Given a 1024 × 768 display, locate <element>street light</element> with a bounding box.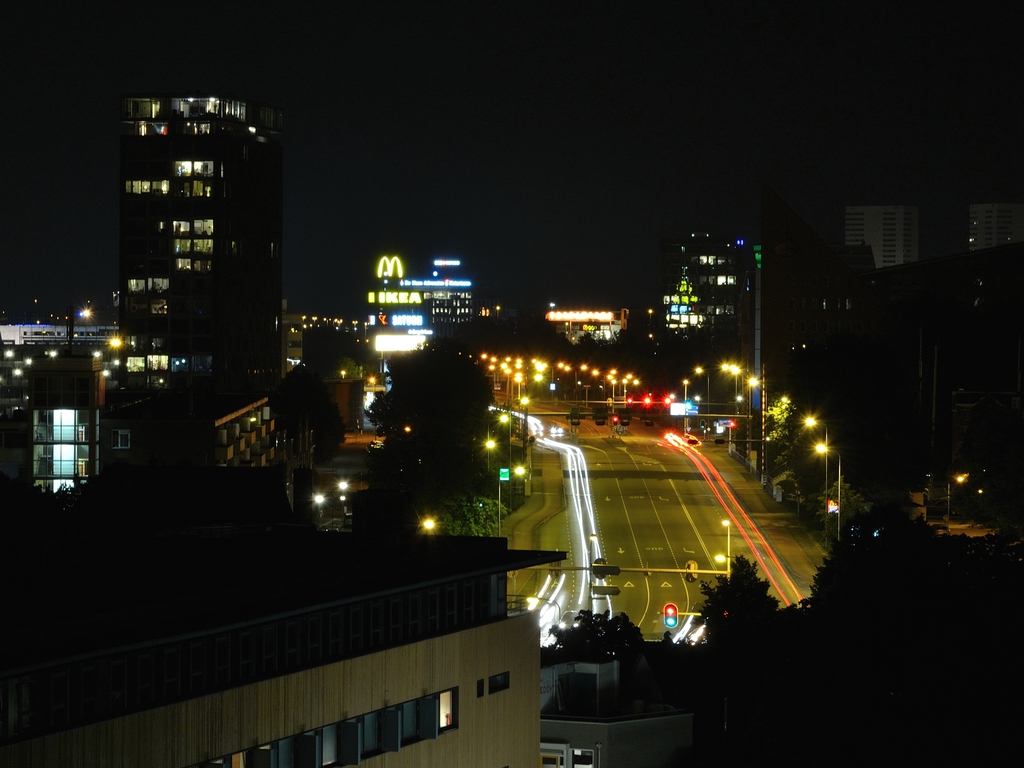
Located: Rect(812, 440, 840, 545).
